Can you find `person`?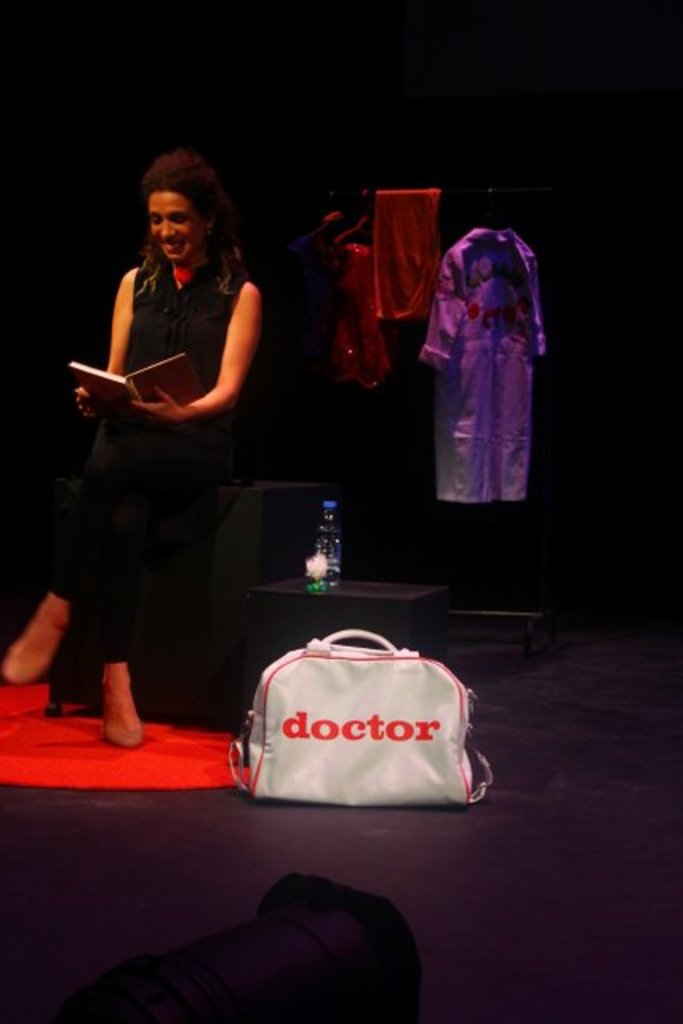
Yes, bounding box: pyautogui.locateOnScreen(413, 187, 549, 584).
